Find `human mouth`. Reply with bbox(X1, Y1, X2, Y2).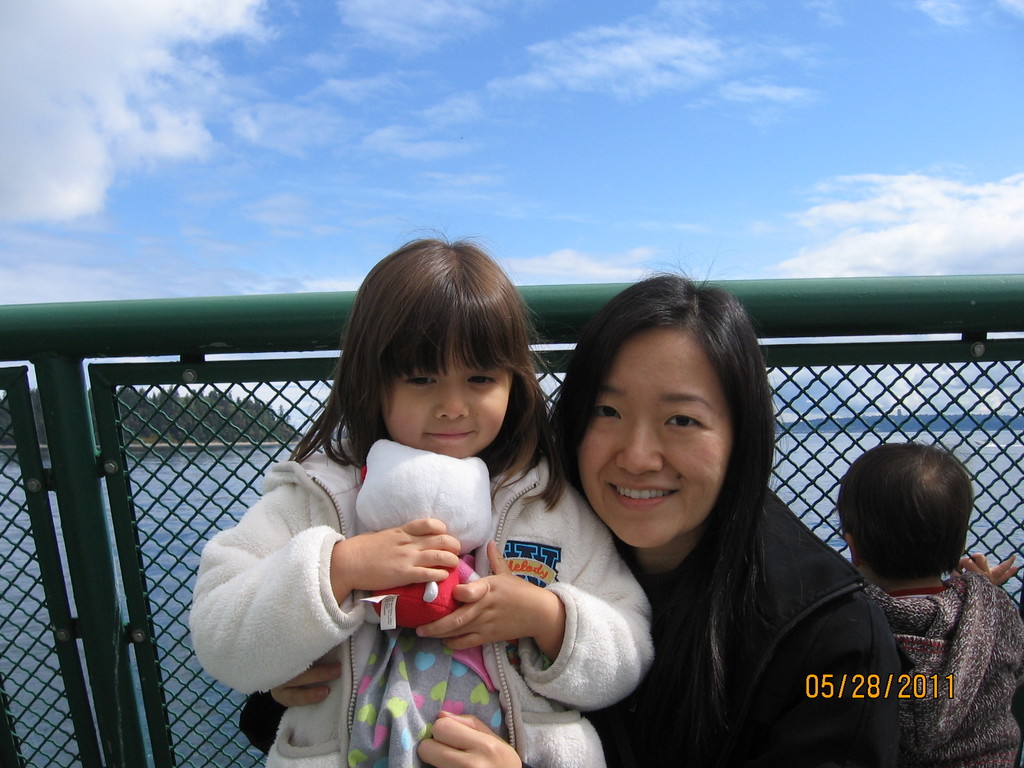
bbox(426, 427, 477, 443).
